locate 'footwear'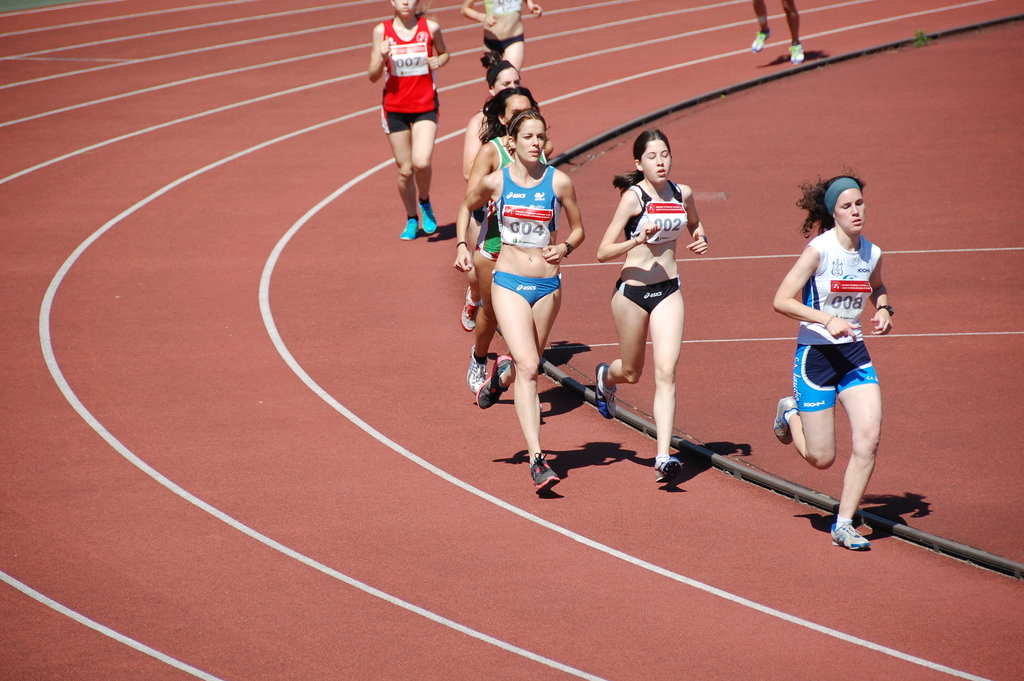
<bbox>399, 215, 423, 240</bbox>
